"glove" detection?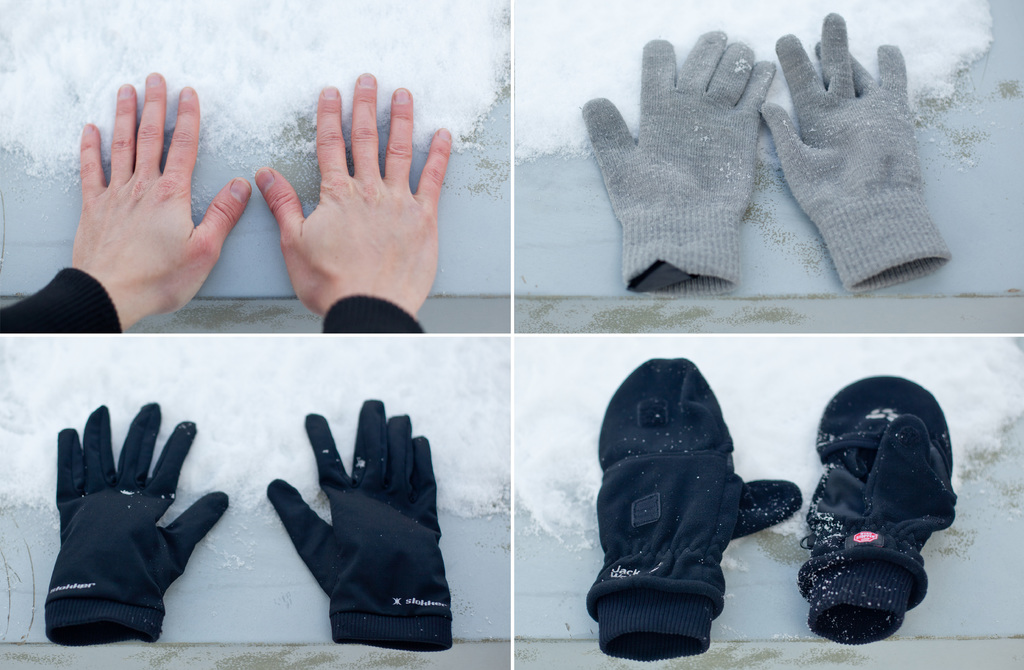
locate(45, 402, 236, 648)
